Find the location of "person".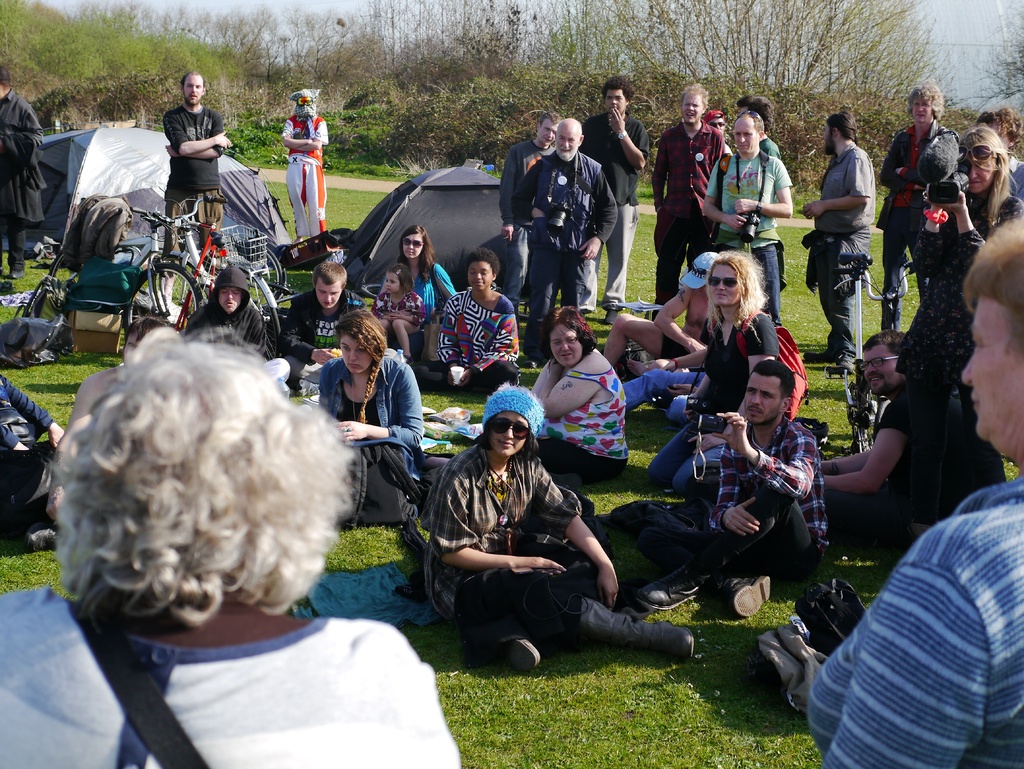
Location: <bbox>372, 264, 424, 359</bbox>.
